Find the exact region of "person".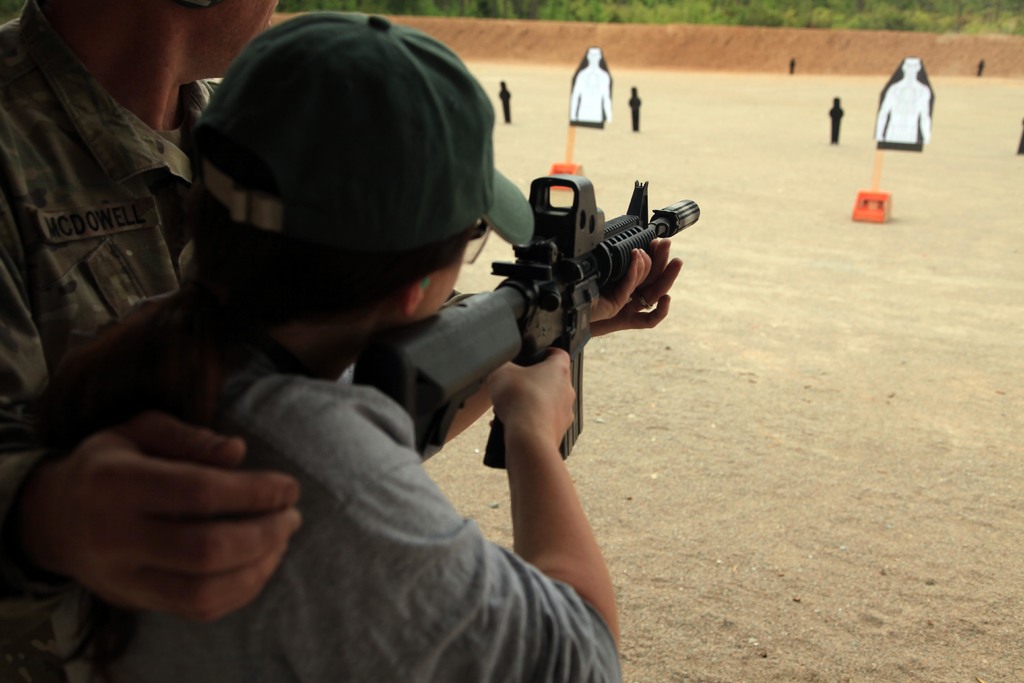
Exact region: [25, 12, 683, 682].
